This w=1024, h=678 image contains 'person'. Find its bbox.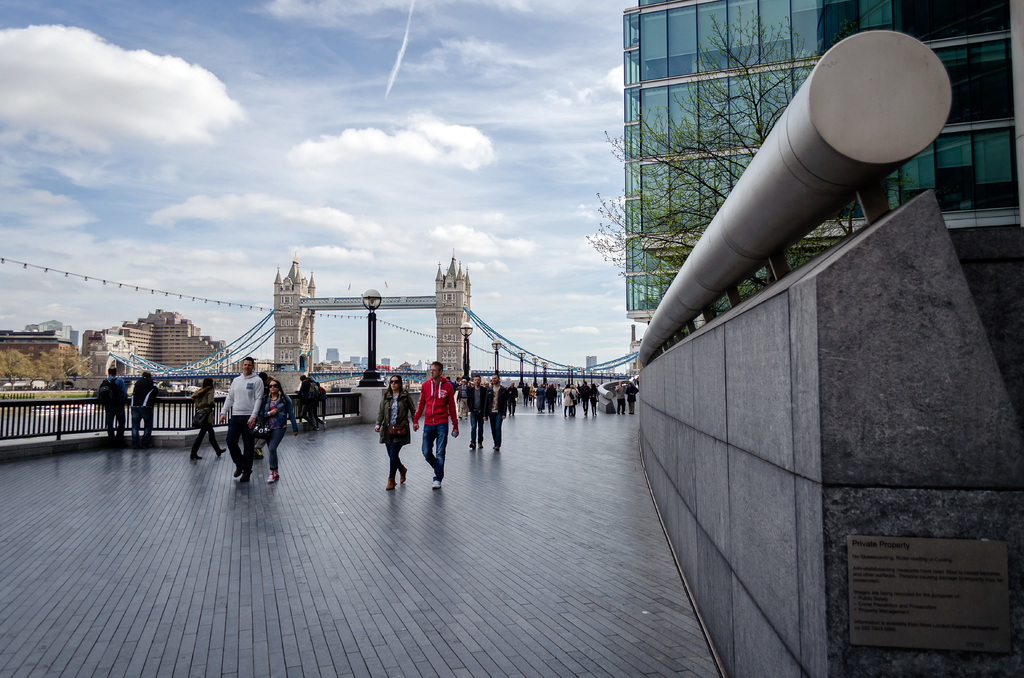
region(191, 376, 220, 460).
